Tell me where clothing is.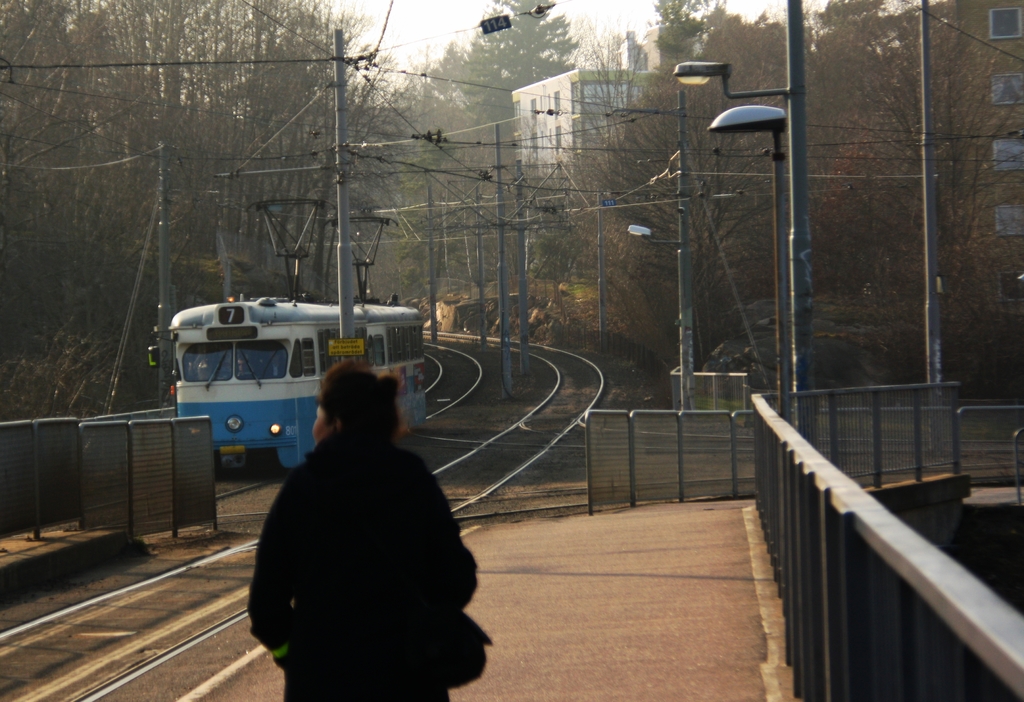
clothing is at locate(236, 363, 490, 701).
